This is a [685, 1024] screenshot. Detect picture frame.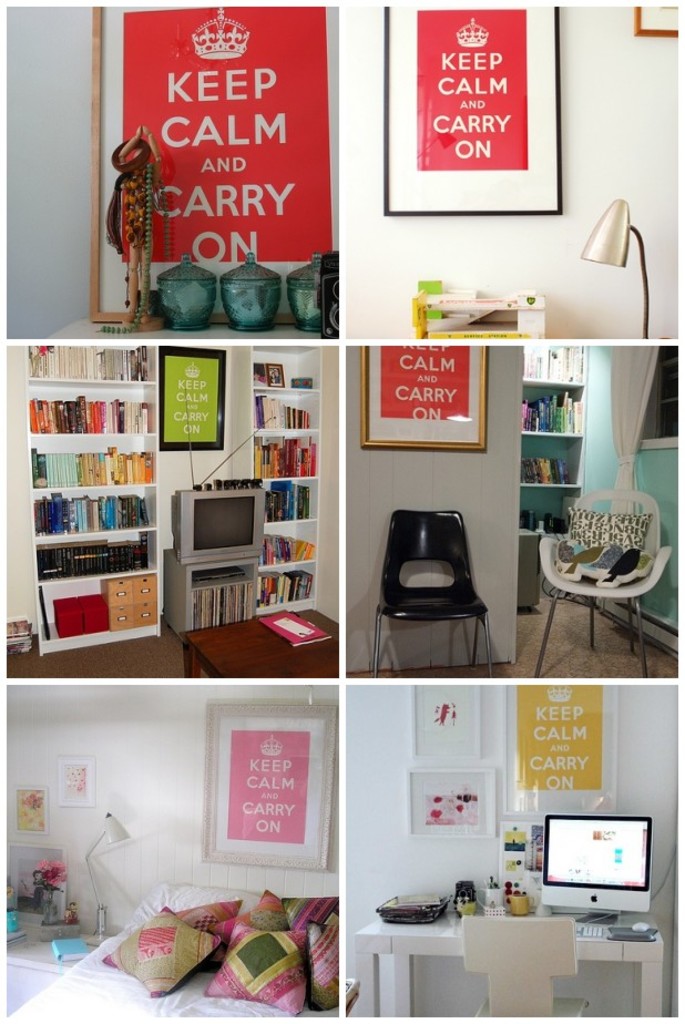
[626,0,684,40].
